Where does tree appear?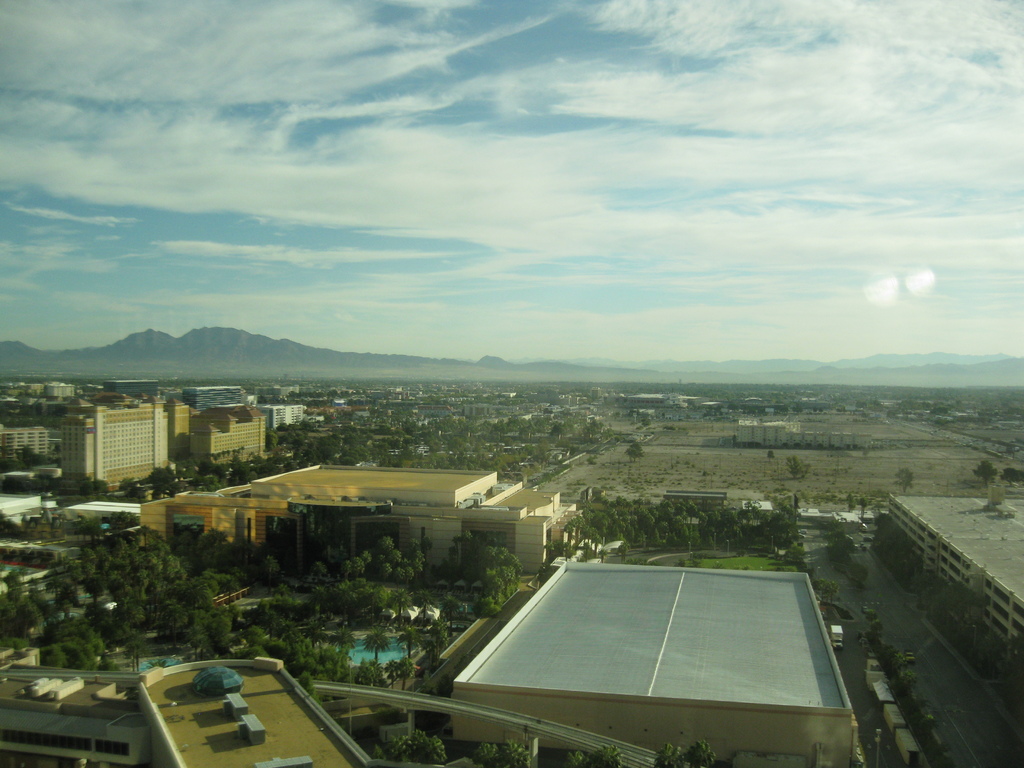
Appears at Rect(976, 463, 991, 479).
